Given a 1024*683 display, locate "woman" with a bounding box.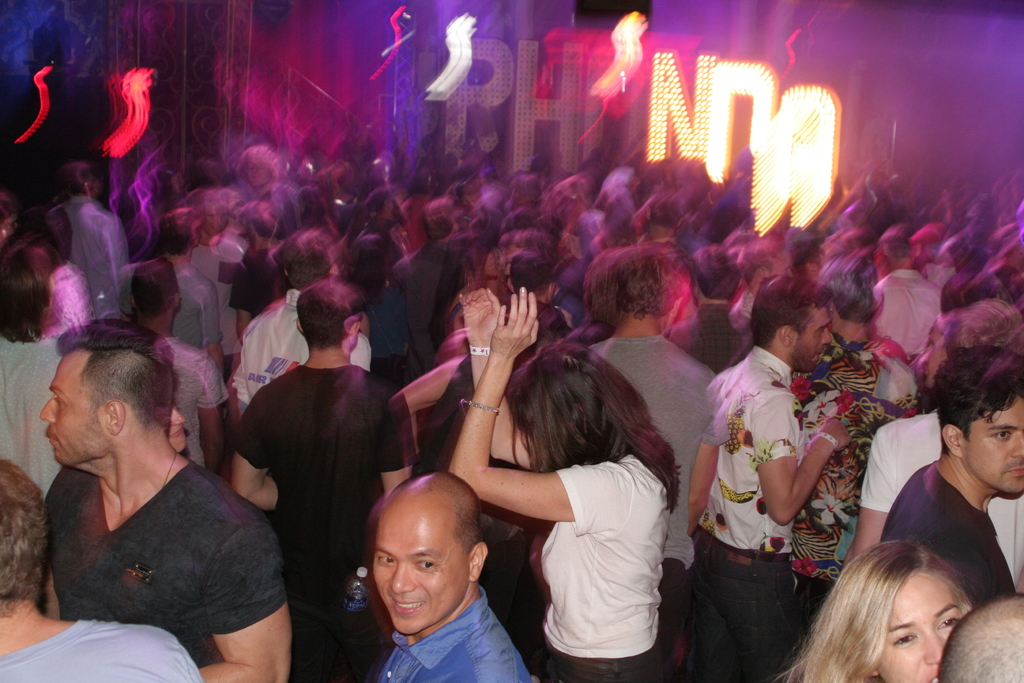
Located: Rect(418, 297, 689, 682).
